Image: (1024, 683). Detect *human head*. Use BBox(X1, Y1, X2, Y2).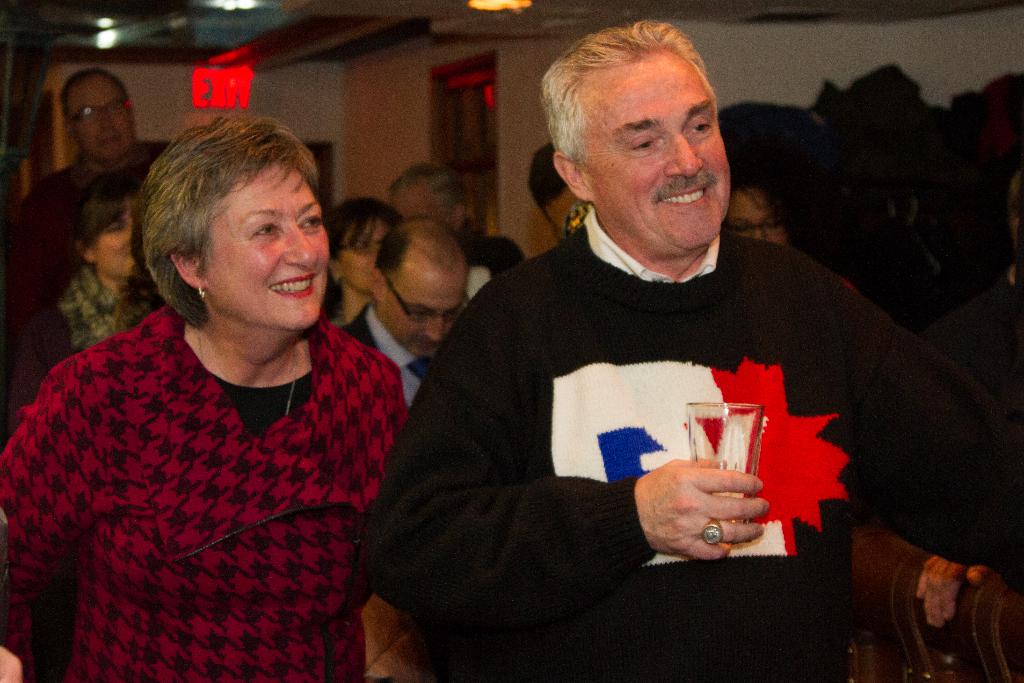
BBox(732, 174, 792, 252).
